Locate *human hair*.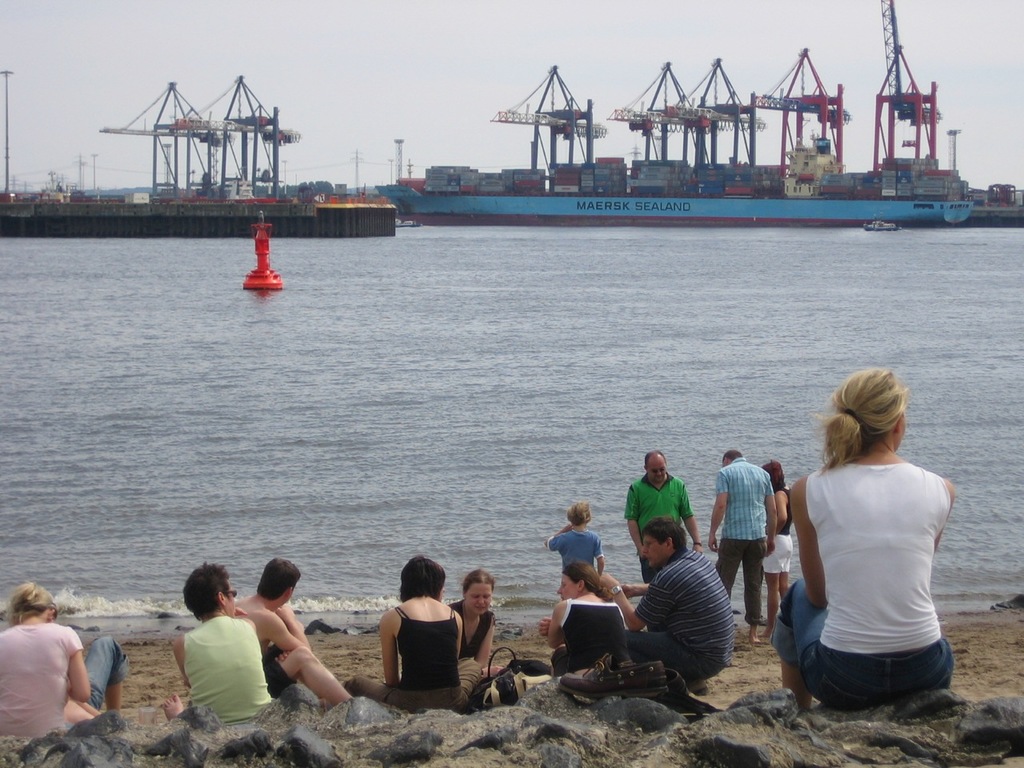
Bounding box: detection(3, 574, 59, 614).
